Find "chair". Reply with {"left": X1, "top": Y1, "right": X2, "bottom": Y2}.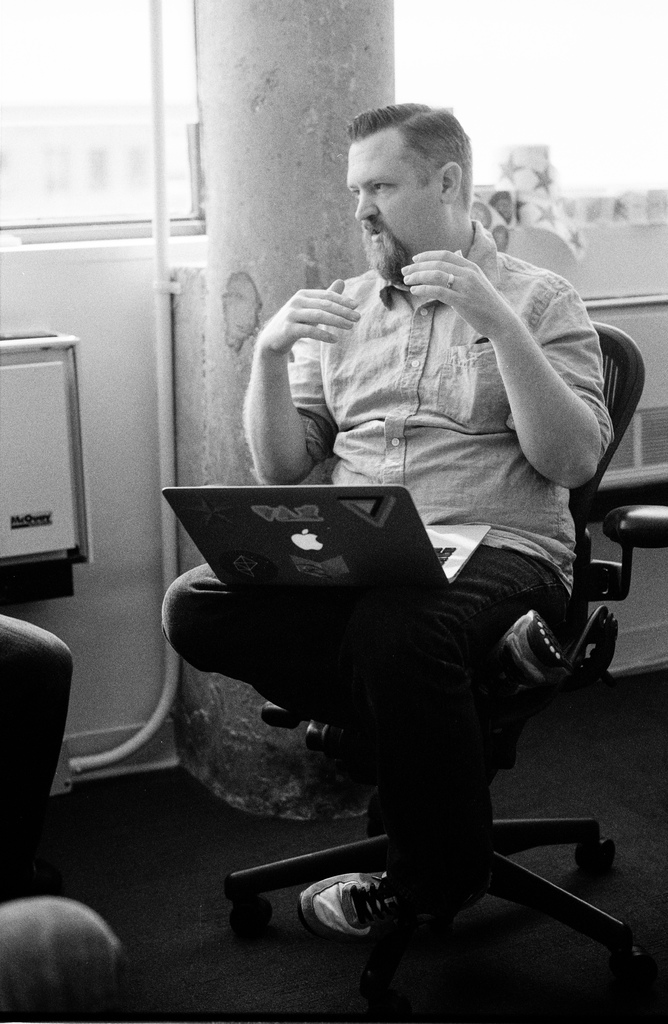
{"left": 0, "top": 607, "right": 84, "bottom": 906}.
